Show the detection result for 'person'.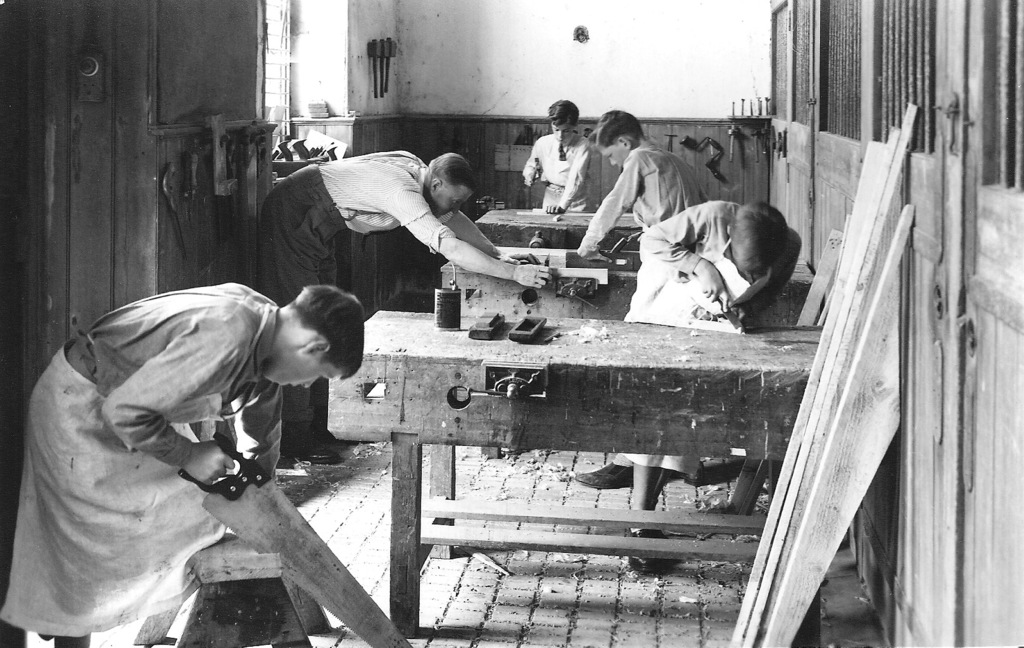
572:106:712:267.
